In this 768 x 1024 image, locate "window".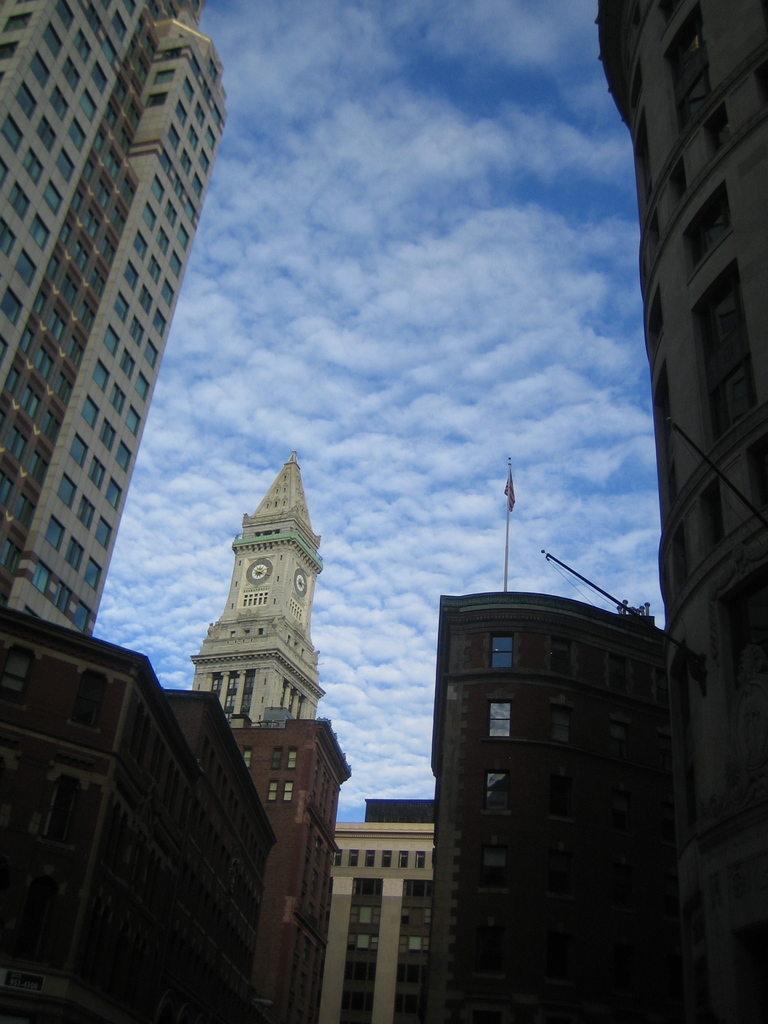
Bounding box: select_region(123, 260, 137, 288).
